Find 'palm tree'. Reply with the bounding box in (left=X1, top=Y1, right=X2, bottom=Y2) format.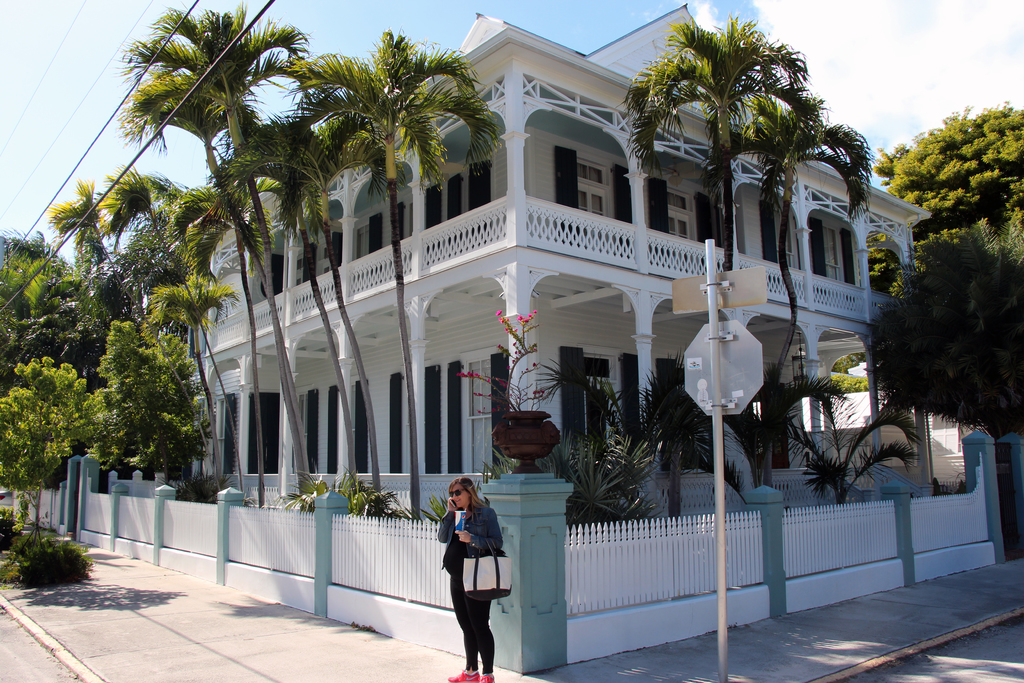
(left=52, top=179, right=133, bottom=435).
